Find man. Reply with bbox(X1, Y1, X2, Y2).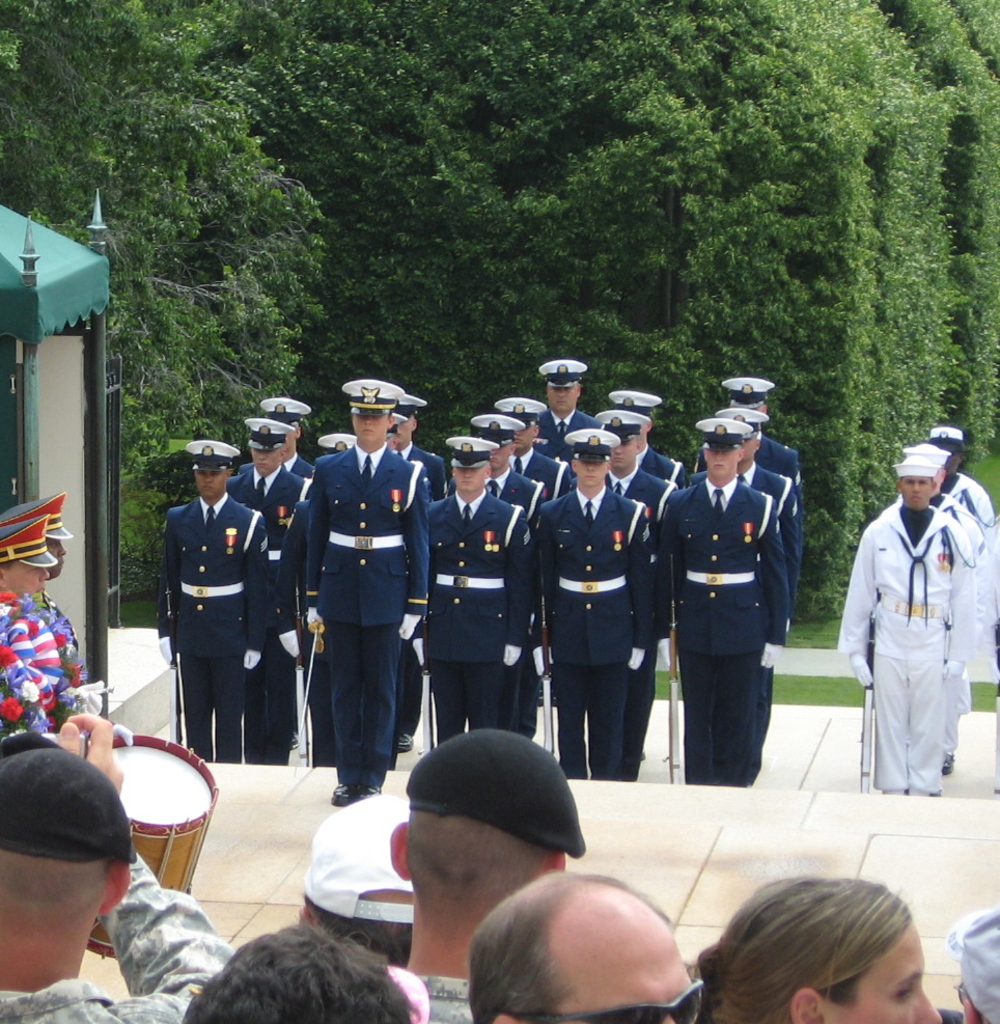
bbox(492, 396, 577, 508).
